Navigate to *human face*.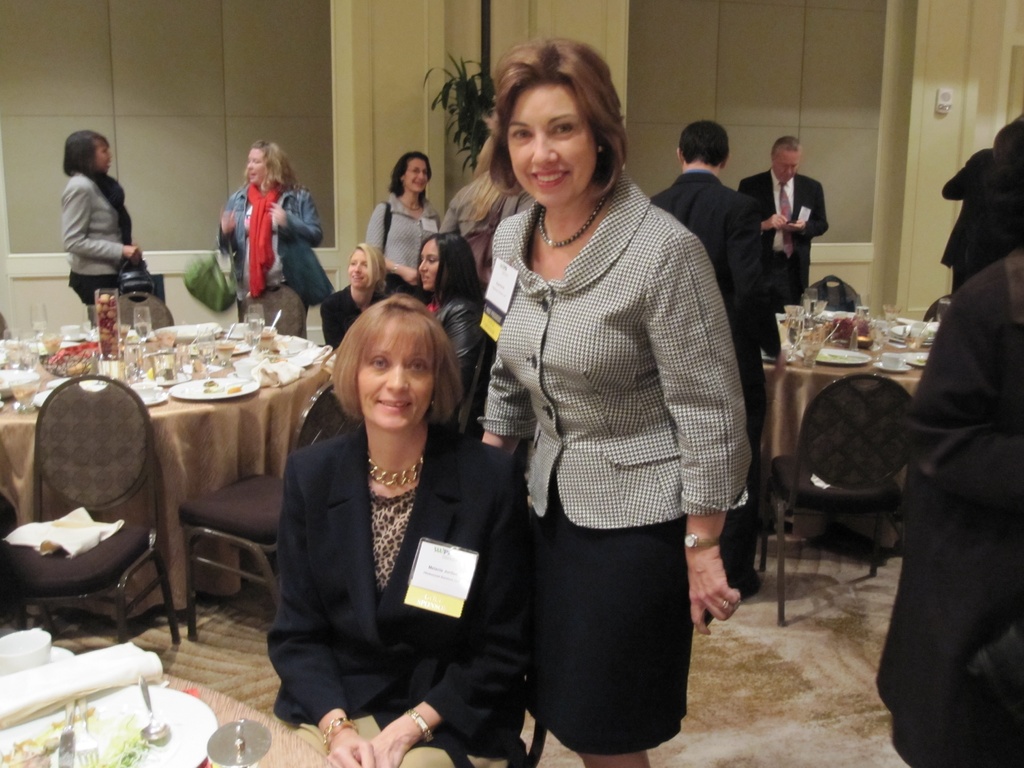
Navigation target: (left=360, top=326, right=436, bottom=434).
